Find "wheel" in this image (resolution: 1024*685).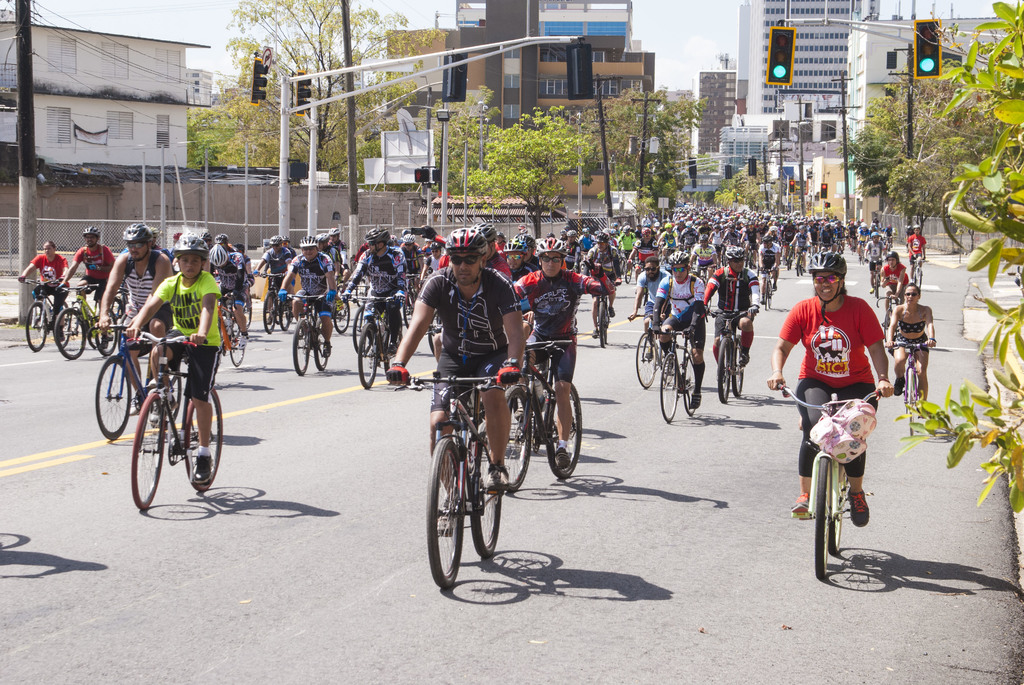
(x1=499, y1=388, x2=535, y2=498).
